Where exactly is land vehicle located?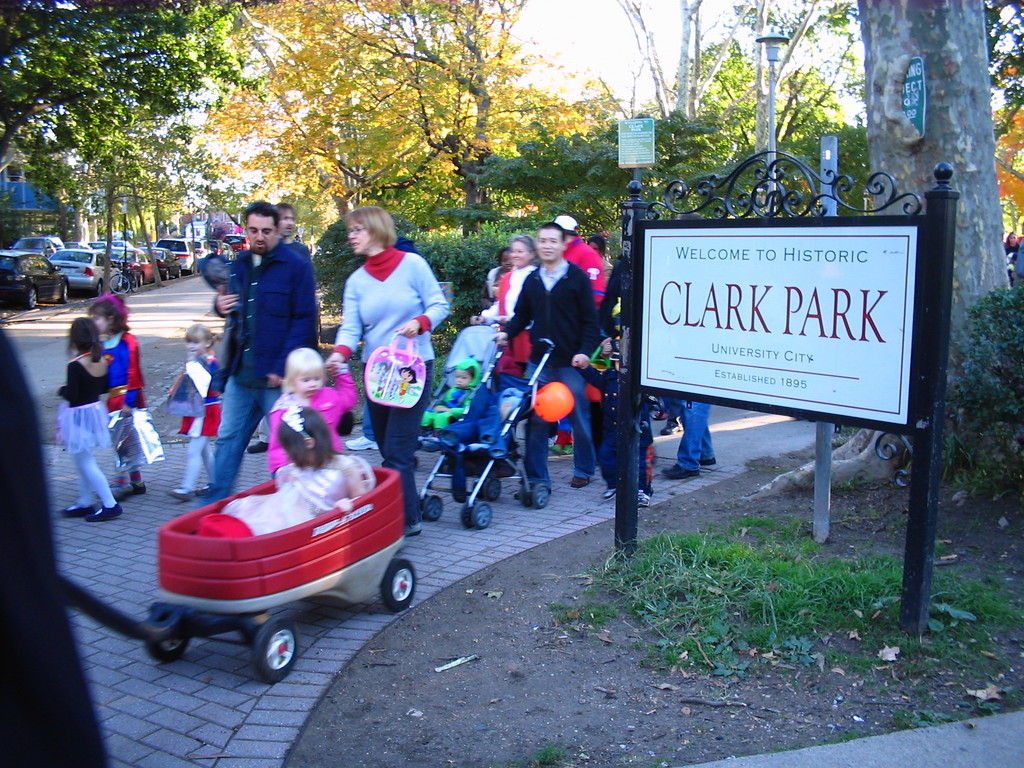
Its bounding box is bbox(108, 254, 141, 296).
